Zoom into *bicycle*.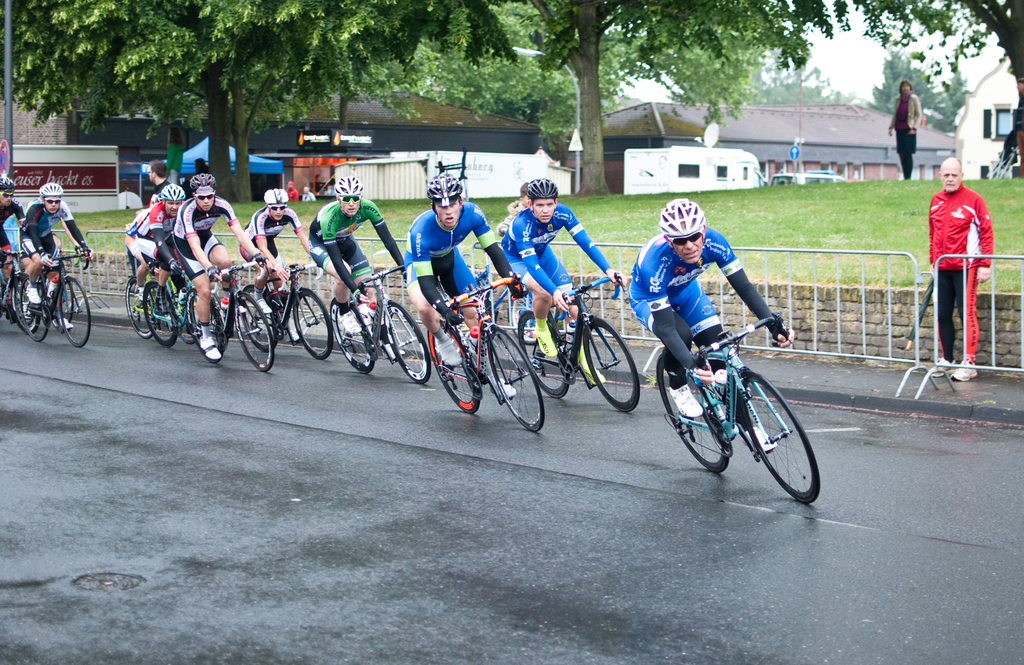
Zoom target: left=0, top=245, right=47, bottom=332.
